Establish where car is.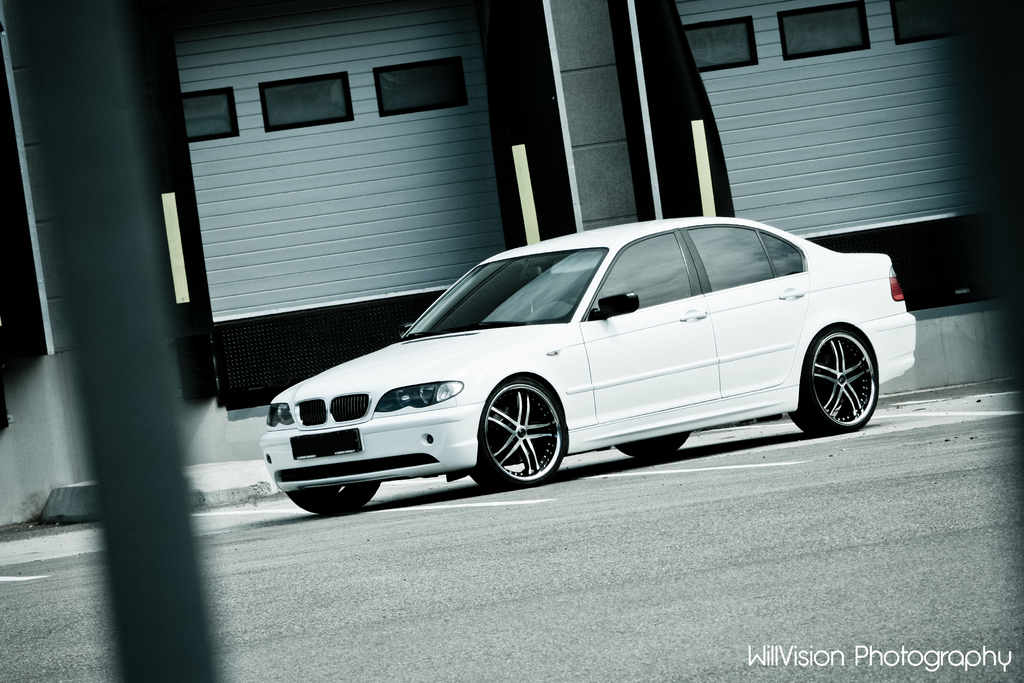
Established at Rect(255, 211, 924, 520).
